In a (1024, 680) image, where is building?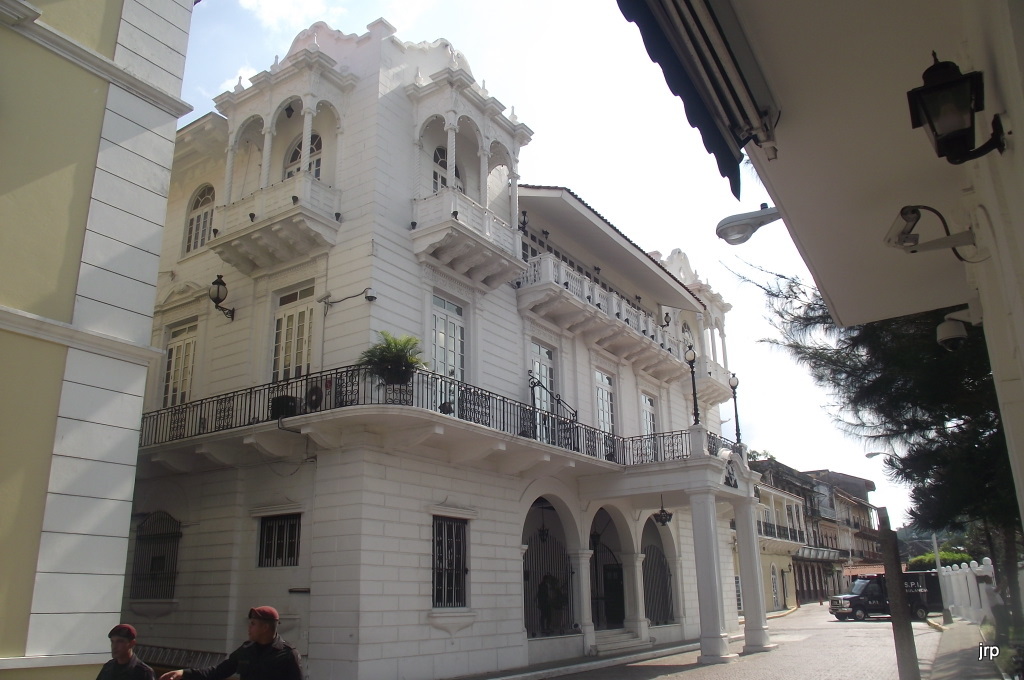
<box>121,19,766,679</box>.
